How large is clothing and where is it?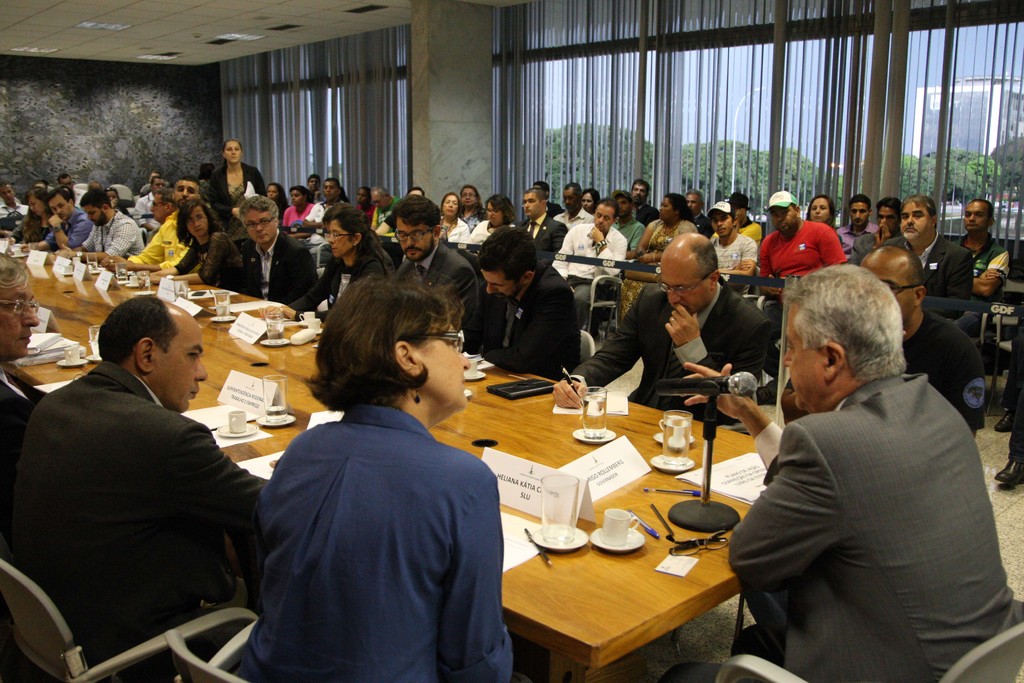
Bounding box: pyautogui.locateOnScreen(748, 202, 853, 294).
